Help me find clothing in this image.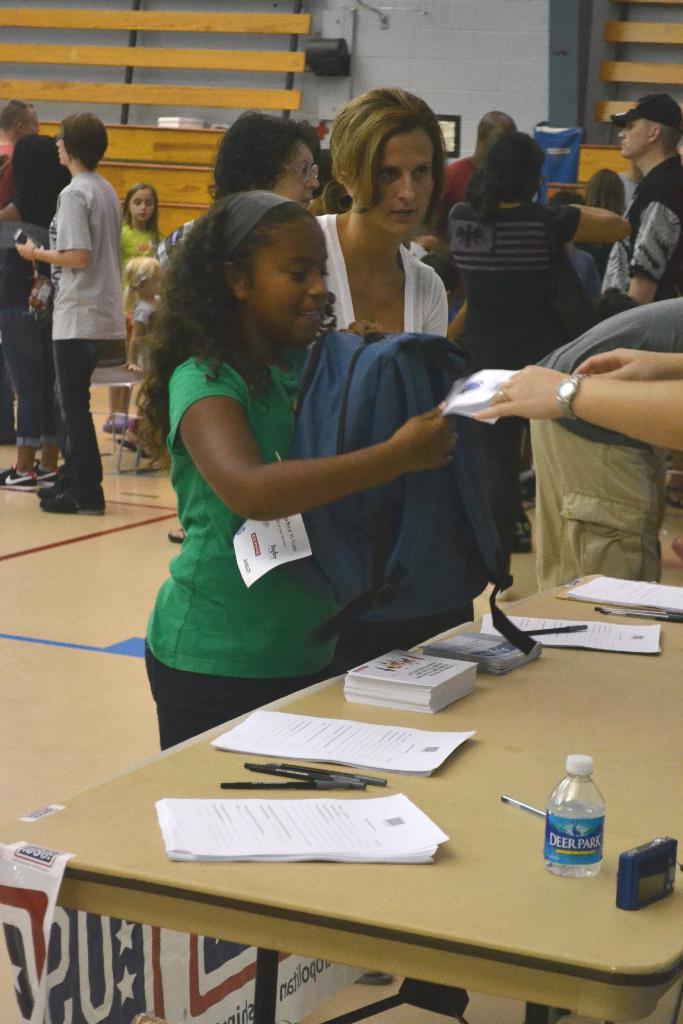
Found it: box=[117, 221, 163, 312].
